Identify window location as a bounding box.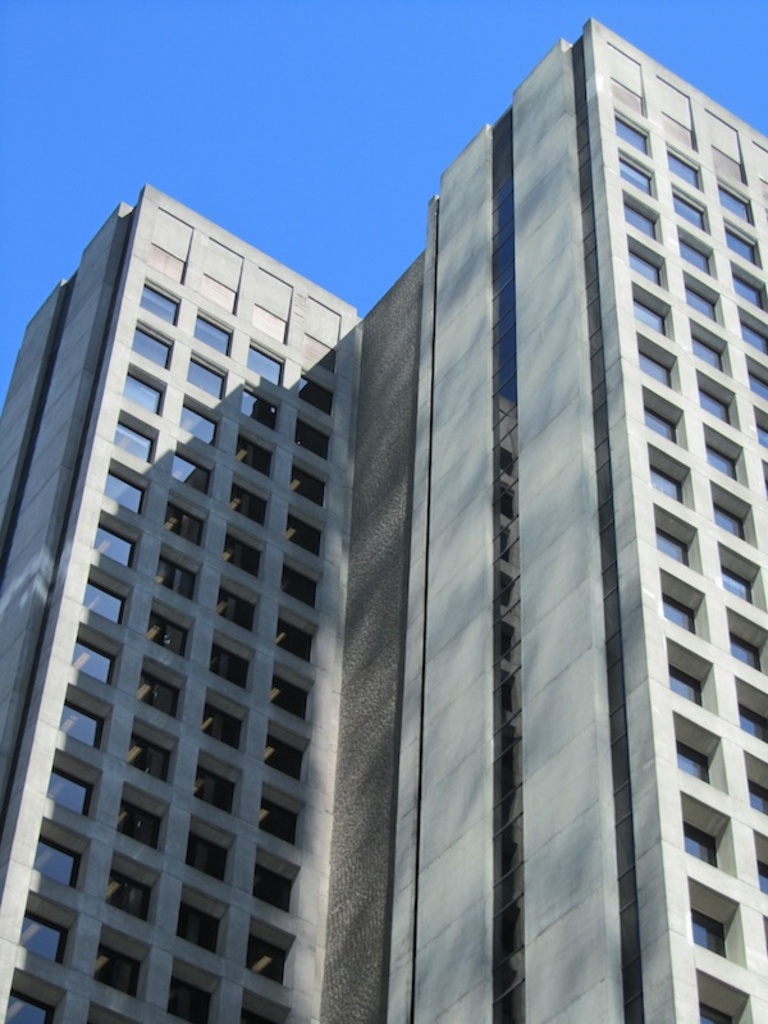
[191,699,248,753].
